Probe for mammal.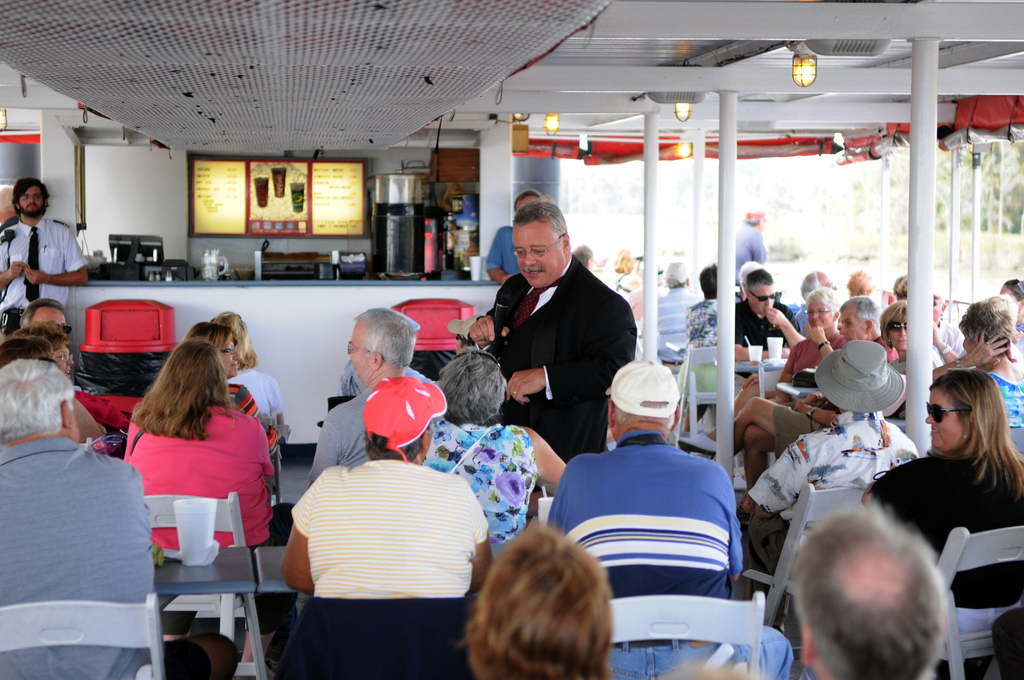
Probe result: l=27, t=301, r=72, b=345.
